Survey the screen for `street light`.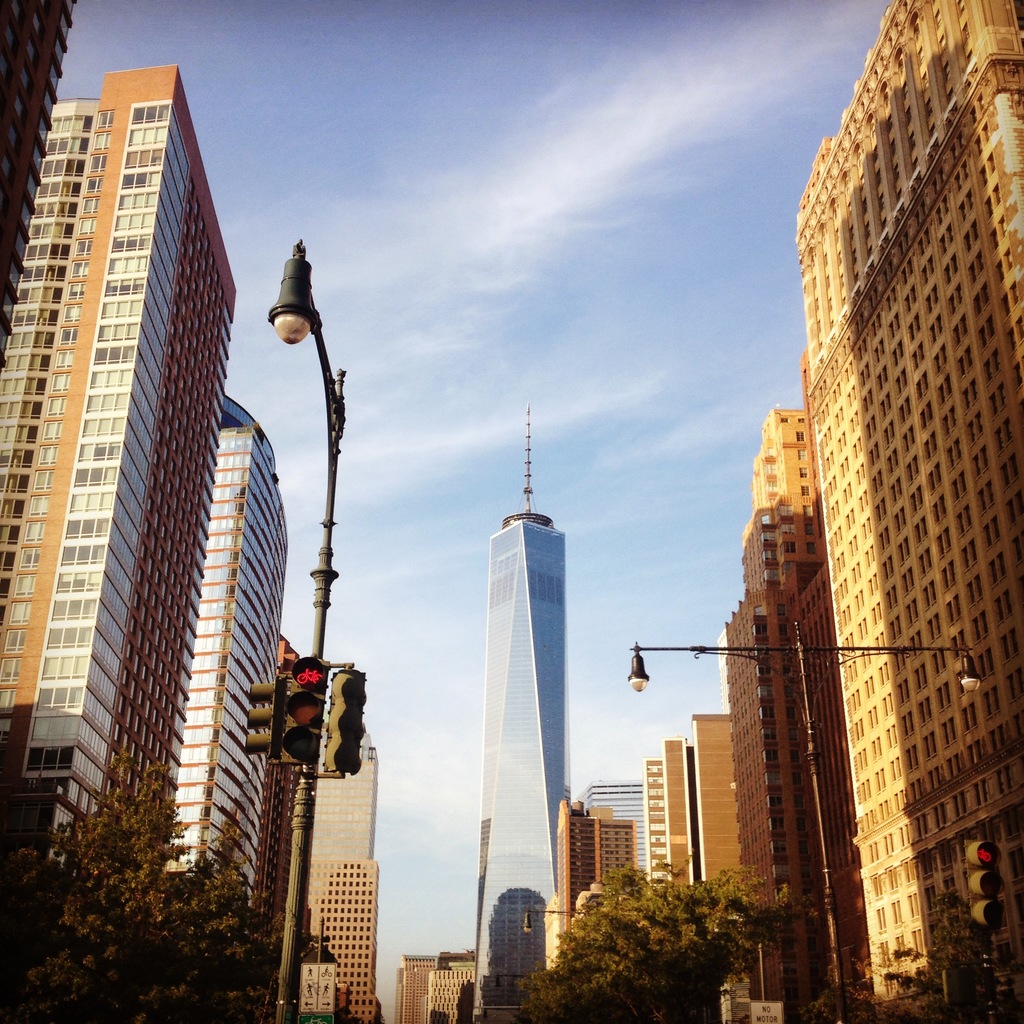
Survey found: <box>516,902,583,935</box>.
